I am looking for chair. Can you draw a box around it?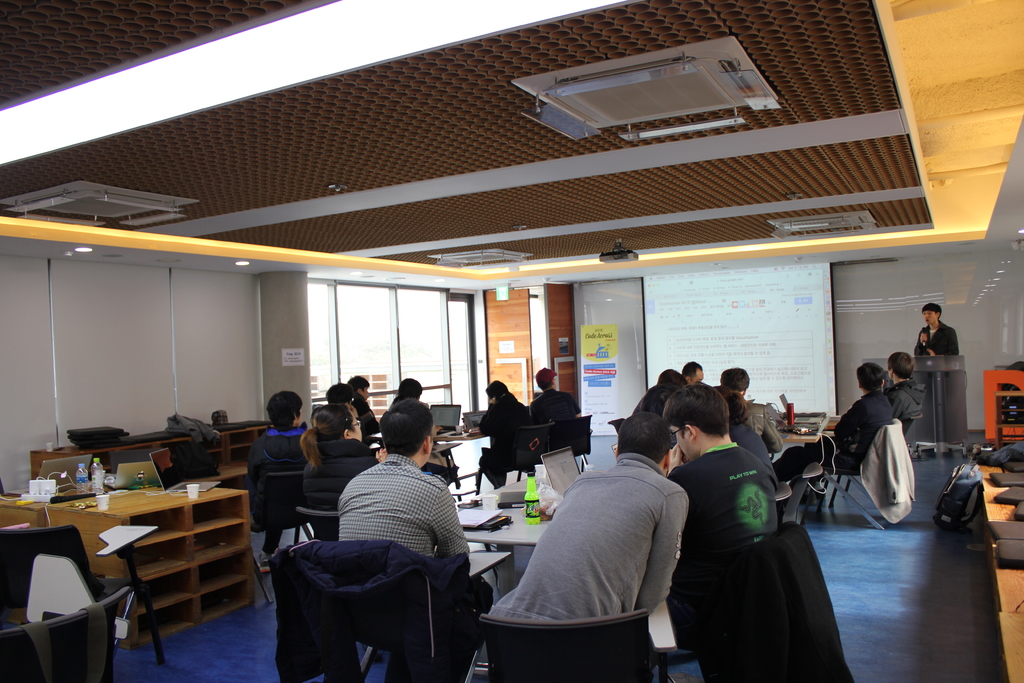
Sure, the bounding box is detection(812, 416, 904, 513).
